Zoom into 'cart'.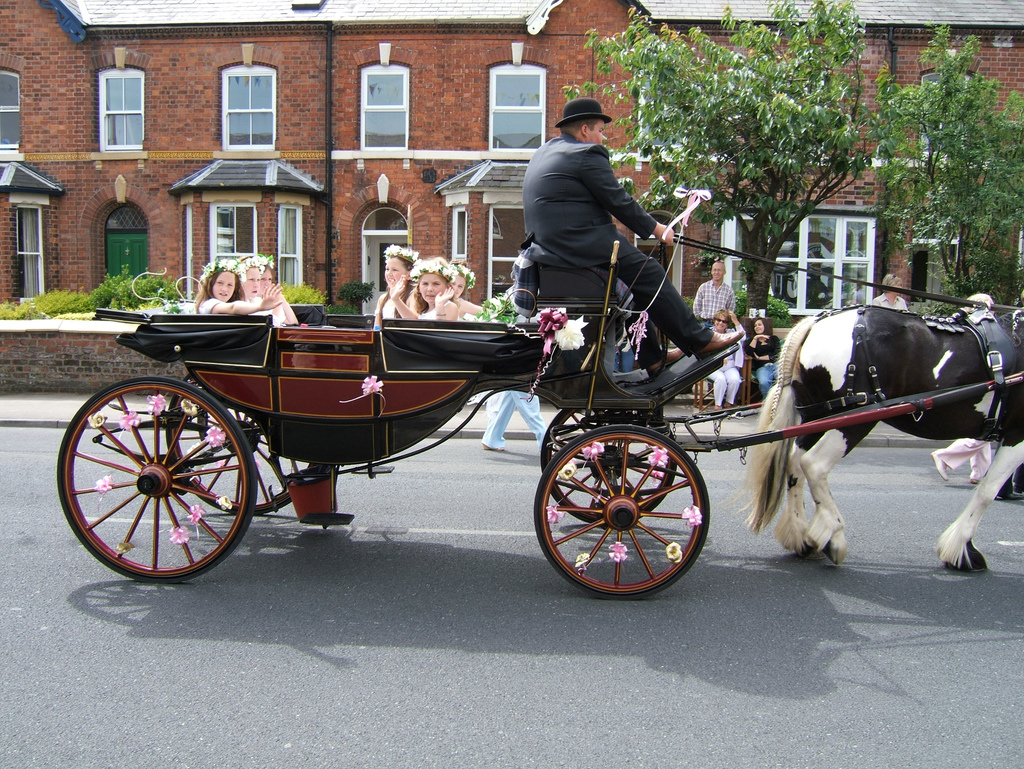
Zoom target: <box>56,239,1023,601</box>.
